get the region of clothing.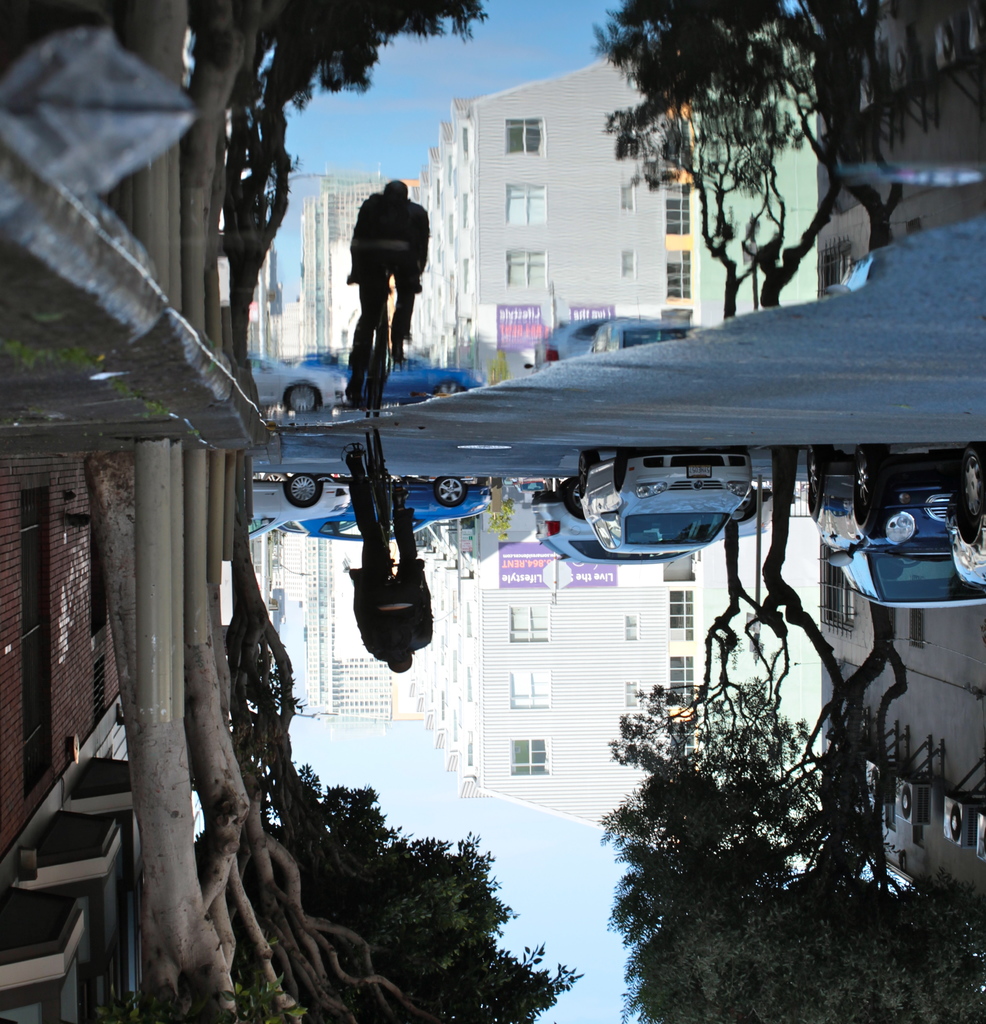
Rect(345, 191, 431, 372).
